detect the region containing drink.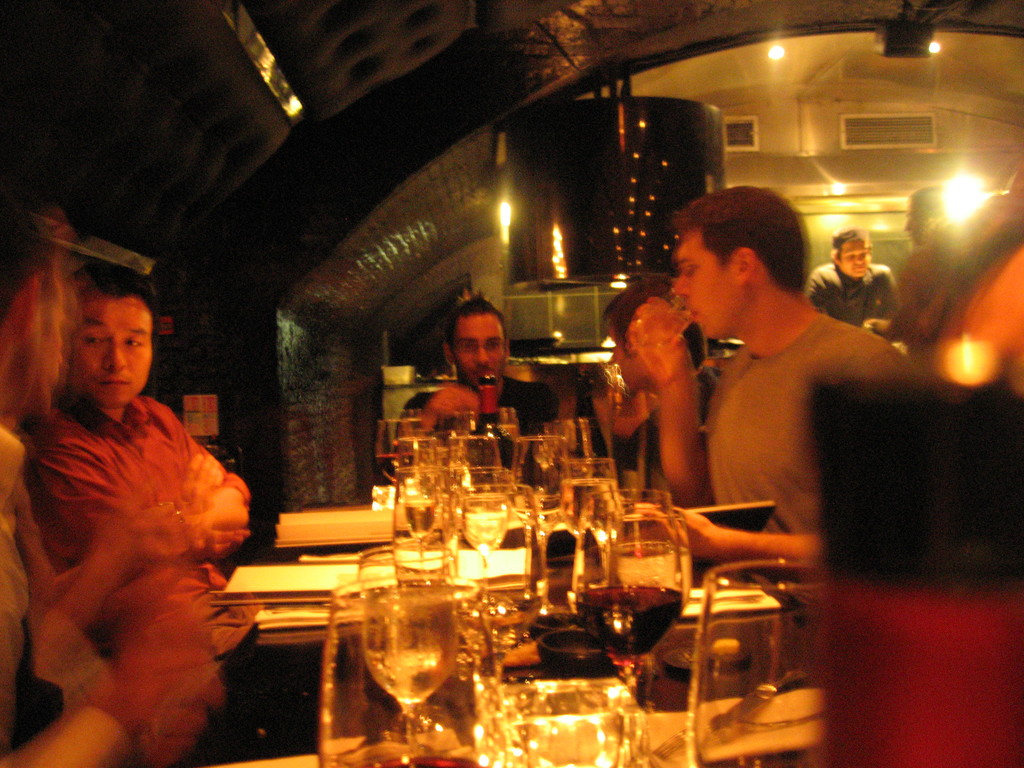
l=576, t=513, r=678, b=767.
